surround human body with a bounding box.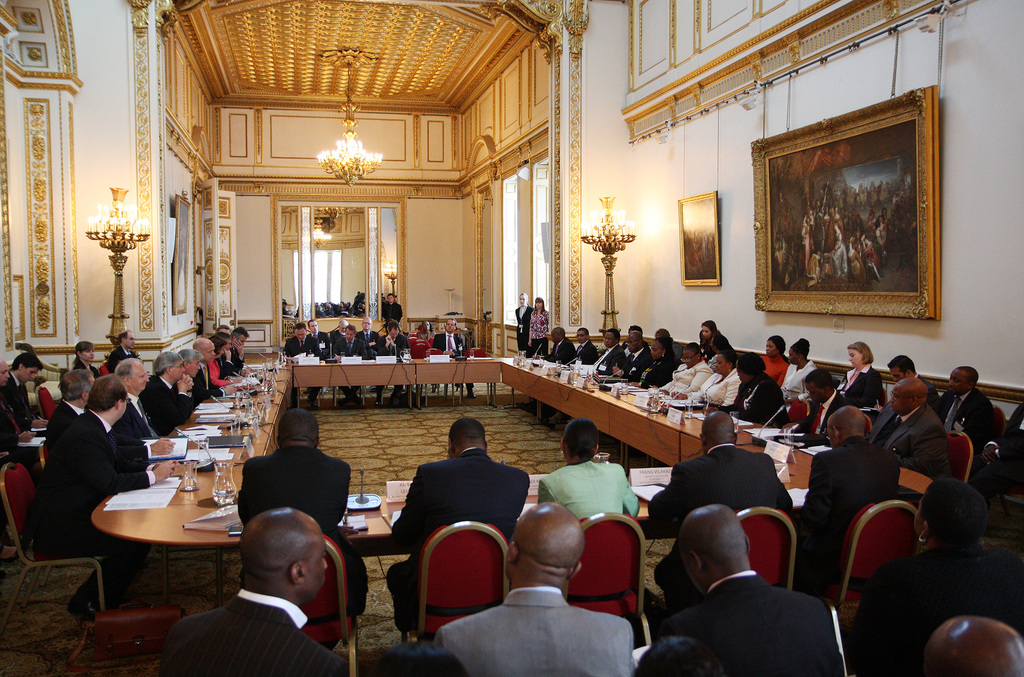
866/376/952/482.
